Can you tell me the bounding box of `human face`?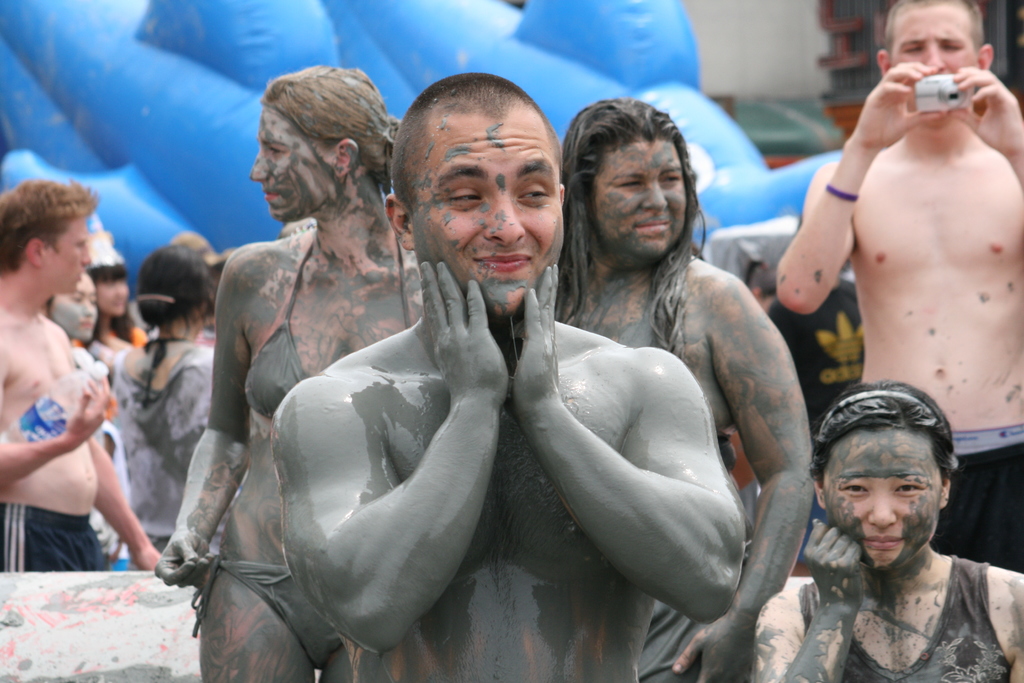
Rect(252, 110, 328, 223).
